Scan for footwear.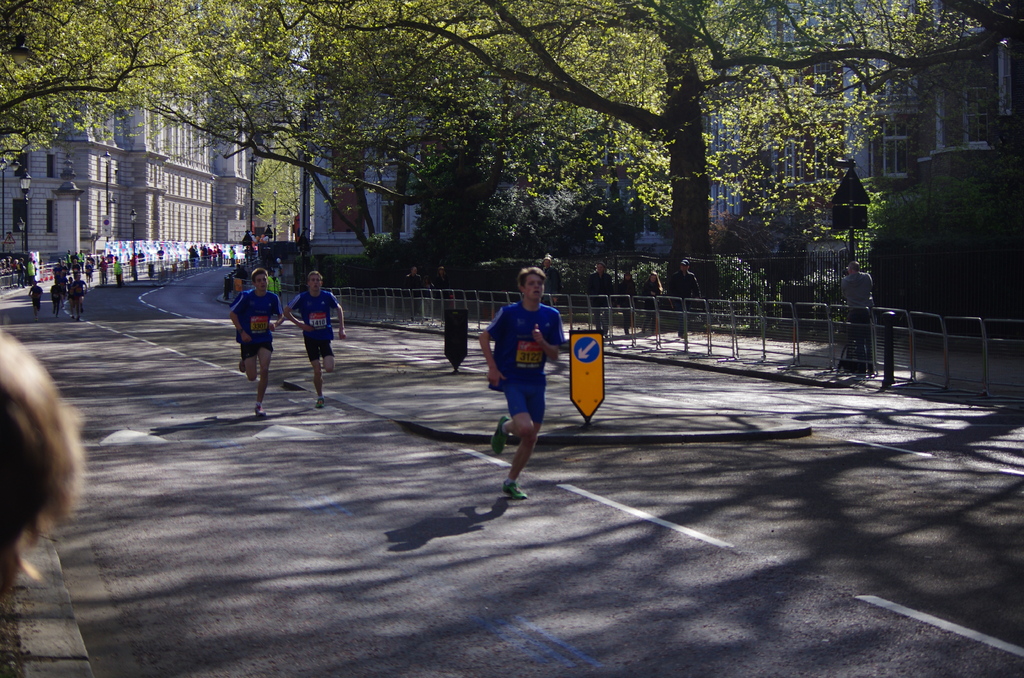
Scan result: BBox(237, 359, 244, 375).
